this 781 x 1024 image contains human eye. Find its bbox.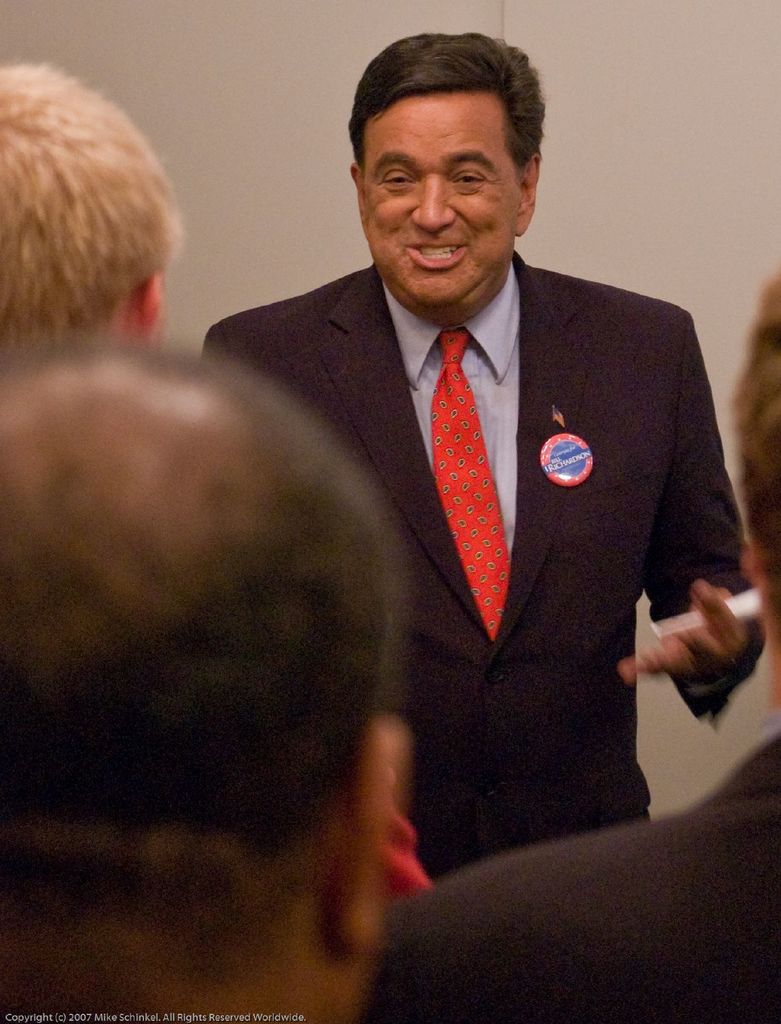
<box>449,163,489,188</box>.
